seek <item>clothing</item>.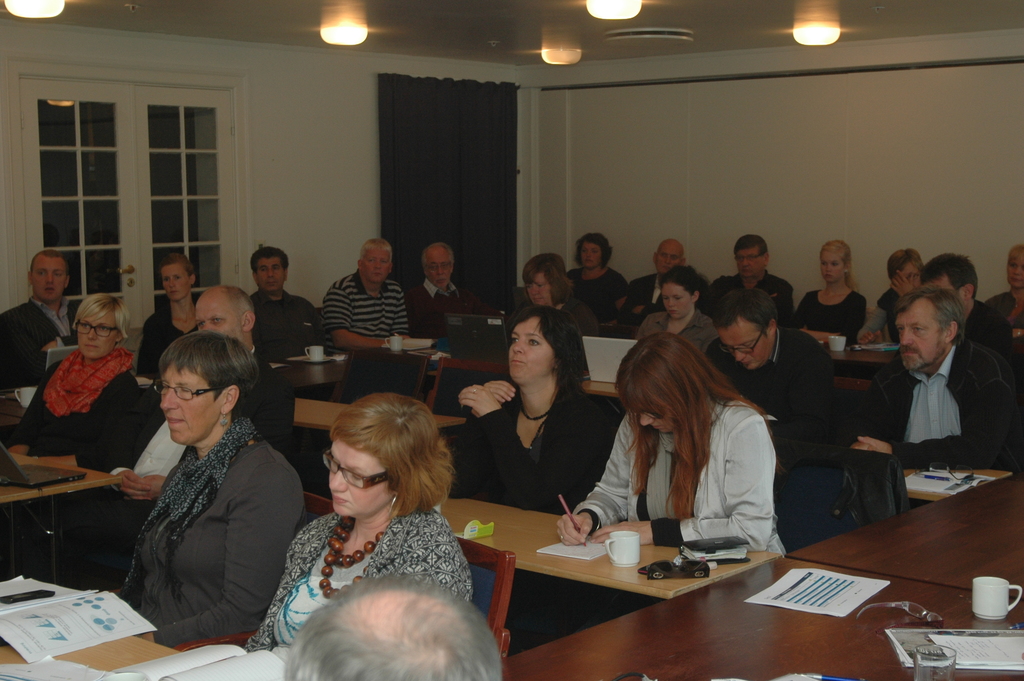
locate(122, 419, 302, 644).
